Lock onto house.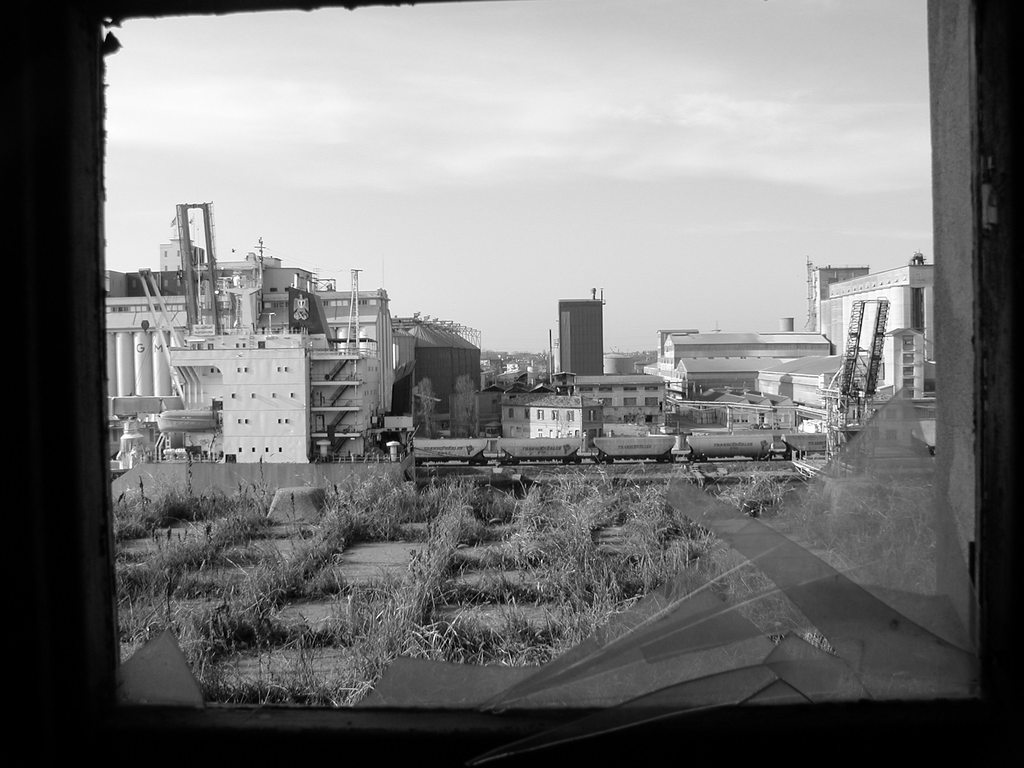
Locked: l=489, t=394, r=604, b=440.
